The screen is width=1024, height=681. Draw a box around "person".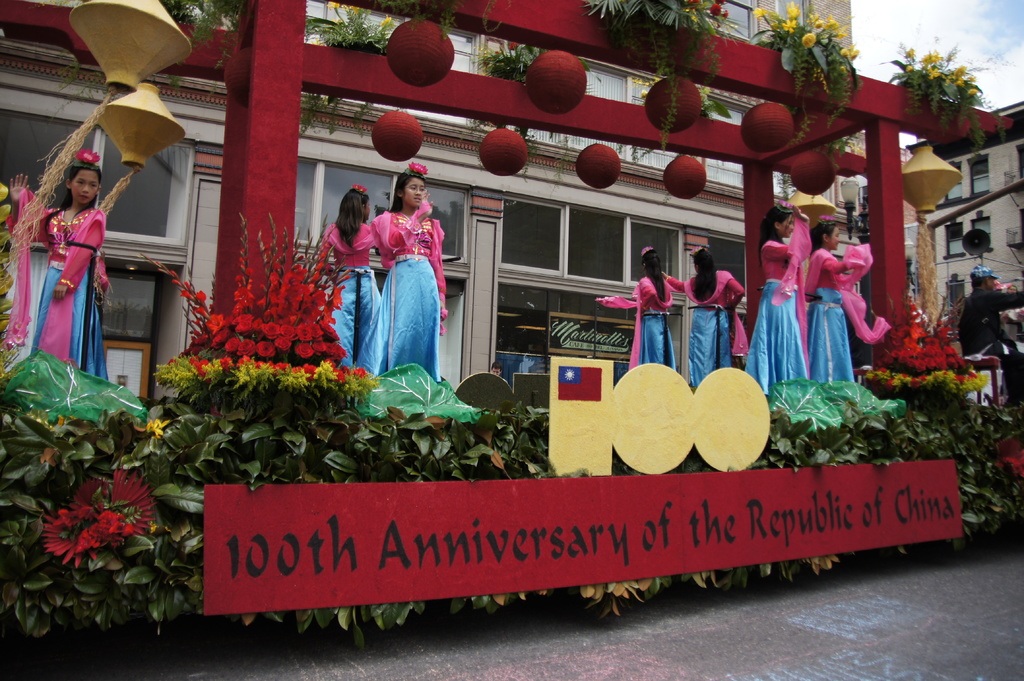
bbox(658, 243, 756, 389).
